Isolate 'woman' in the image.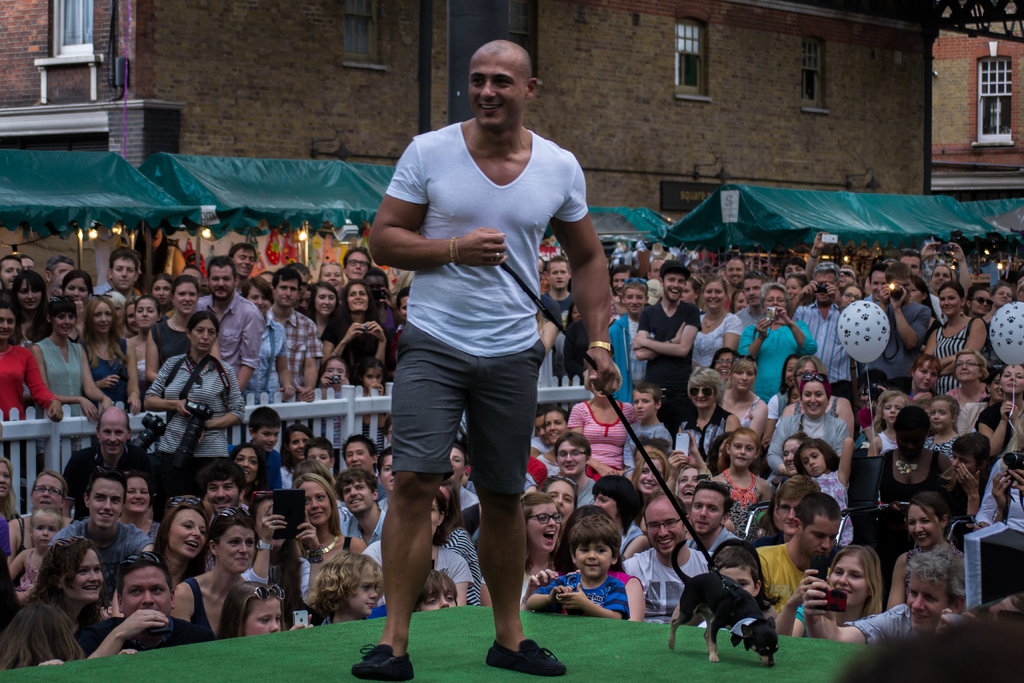
Isolated region: left=960, top=283, right=1000, bottom=325.
